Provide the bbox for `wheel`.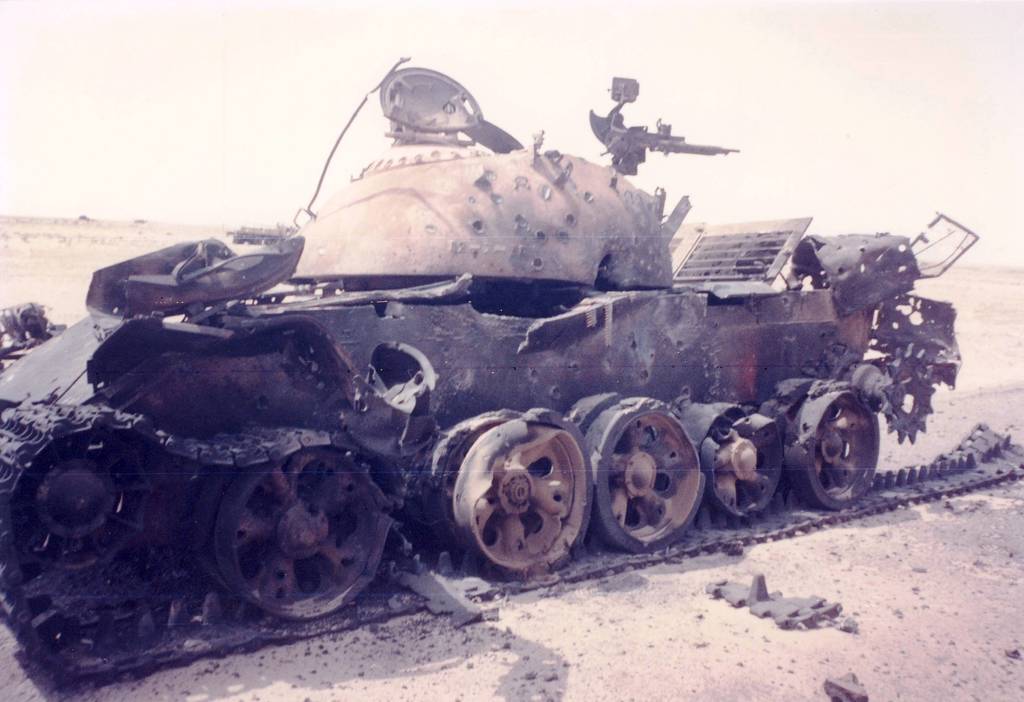
x1=684, y1=401, x2=785, y2=517.
